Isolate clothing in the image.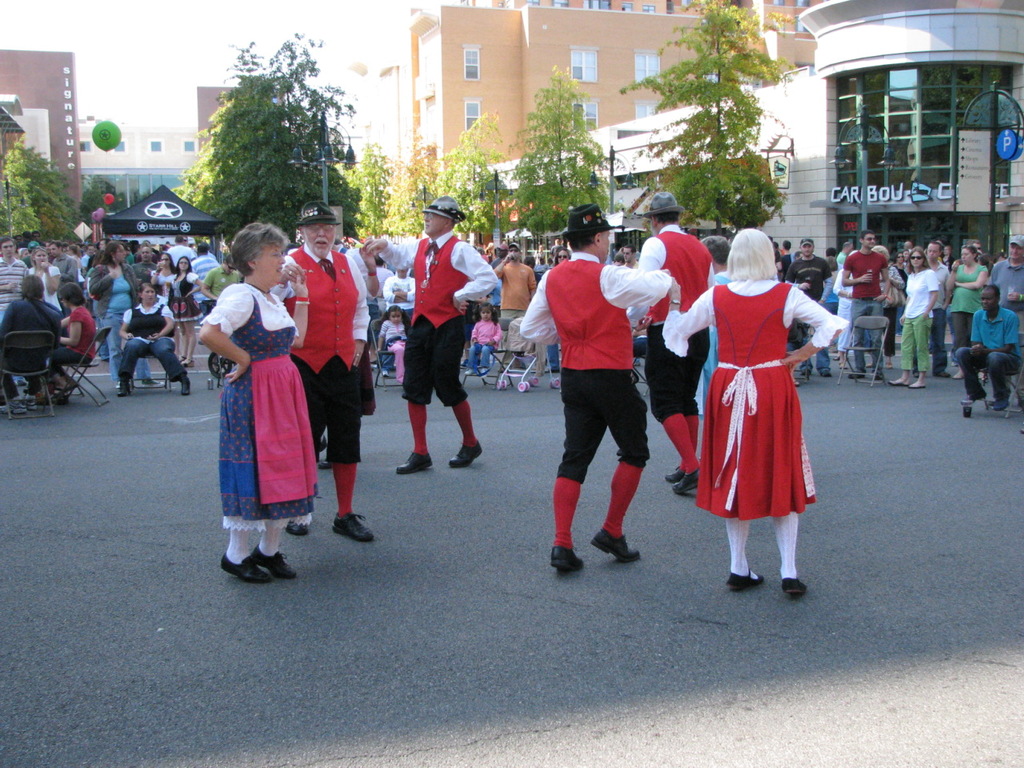
Isolated region: (378,316,410,392).
